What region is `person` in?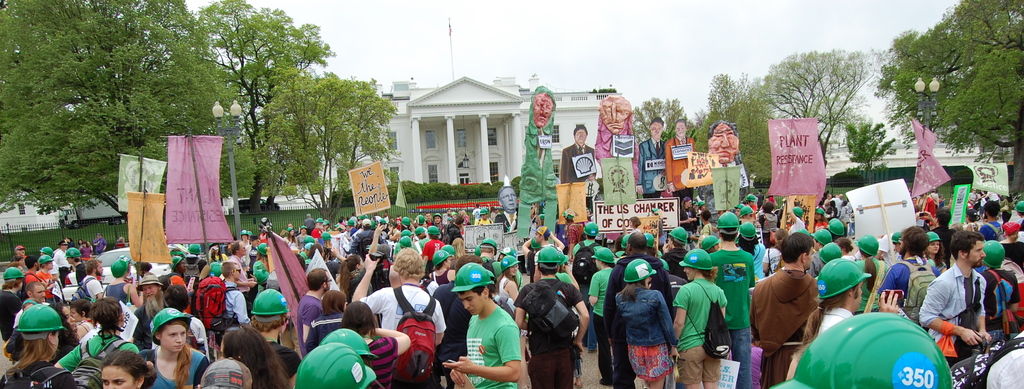
crop(442, 208, 452, 225).
